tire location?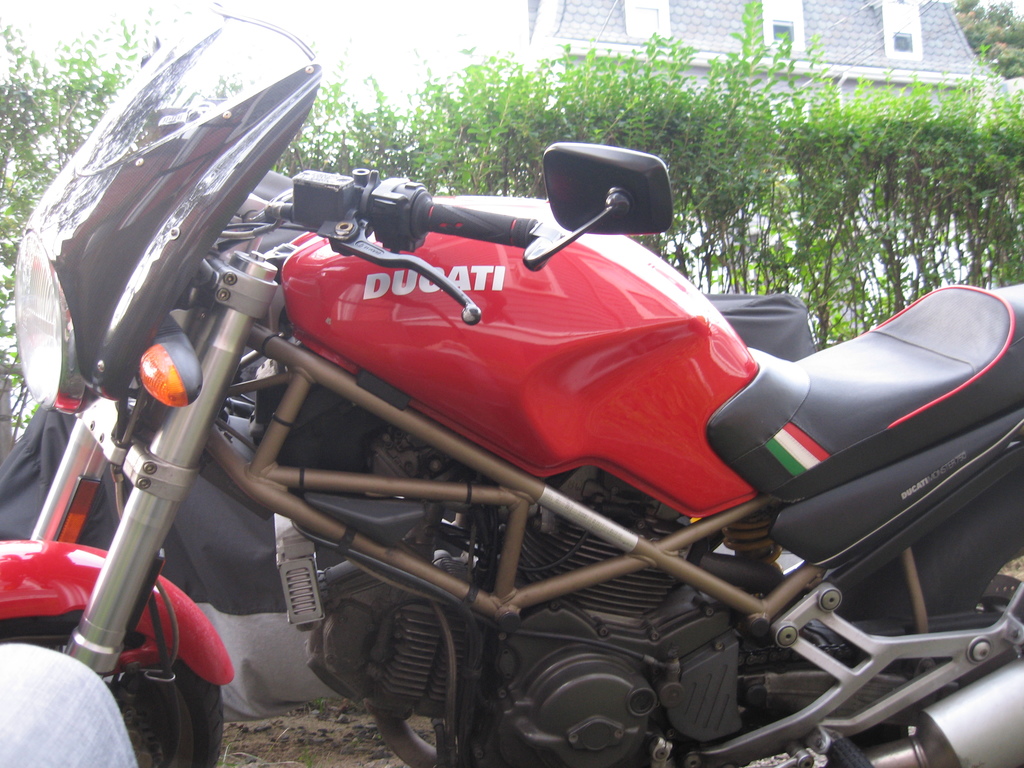
(0, 611, 227, 767)
